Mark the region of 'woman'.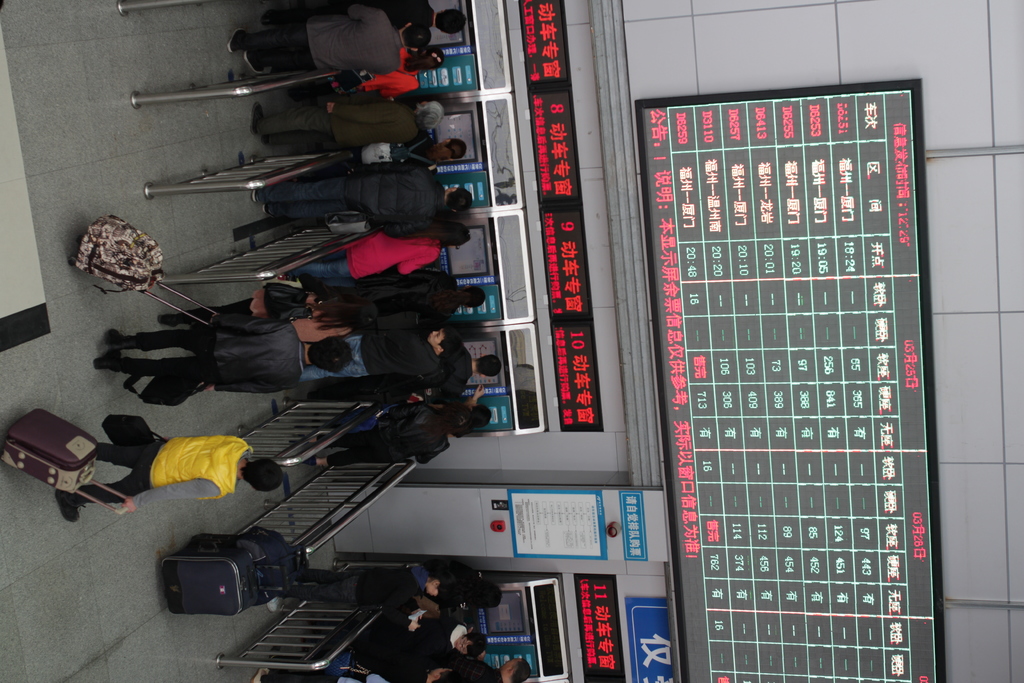
Region: {"left": 280, "top": 129, "right": 466, "bottom": 171}.
